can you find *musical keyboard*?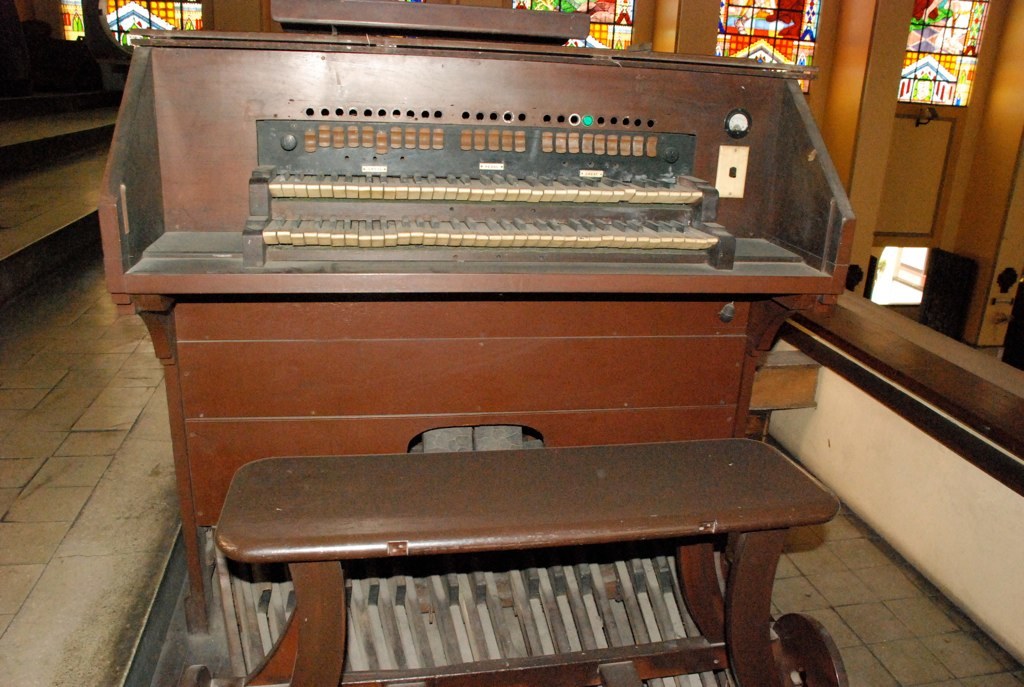
Yes, bounding box: bbox=(19, 70, 907, 311).
